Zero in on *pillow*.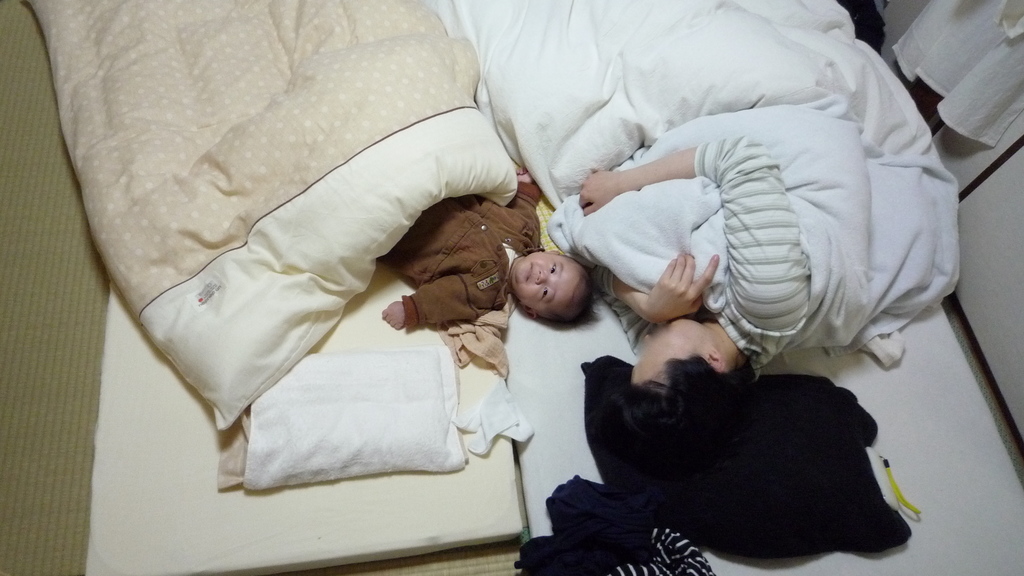
Zeroed in: pyautogui.locateOnScreen(243, 343, 469, 494).
